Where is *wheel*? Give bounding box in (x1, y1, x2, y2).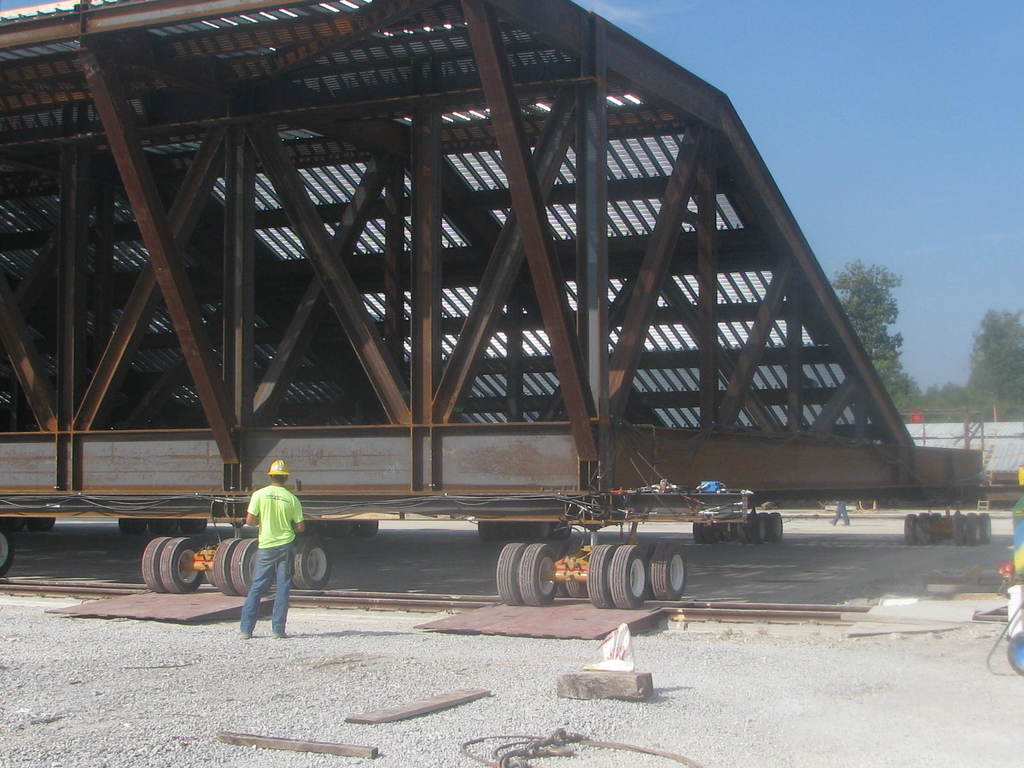
(772, 511, 783, 541).
